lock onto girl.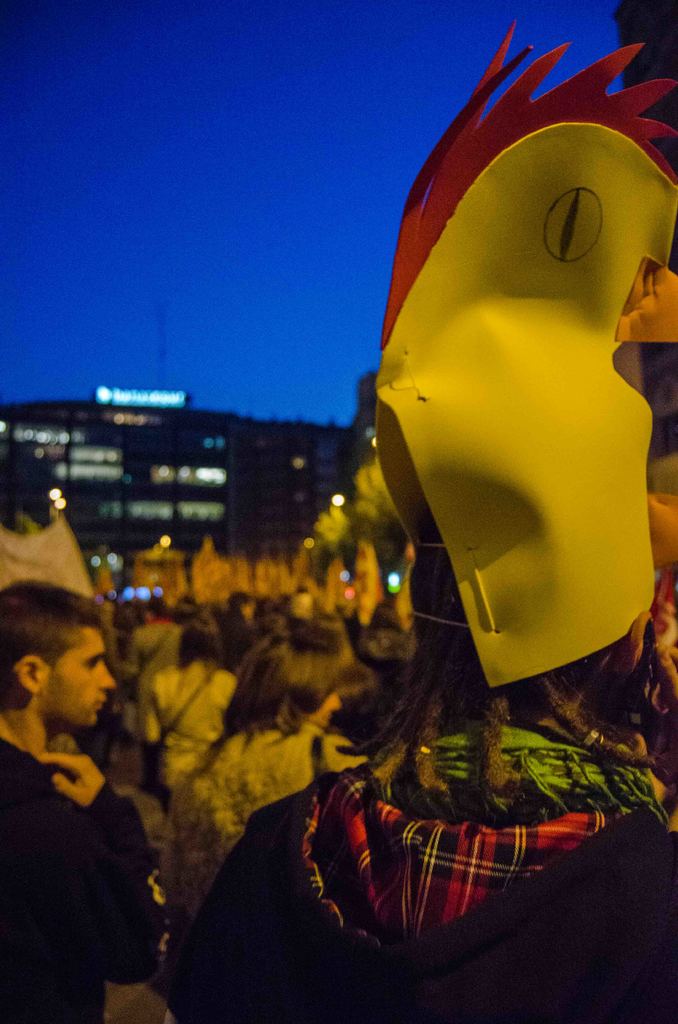
Locked: x1=149, y1=630, x2=384, y2=975.
